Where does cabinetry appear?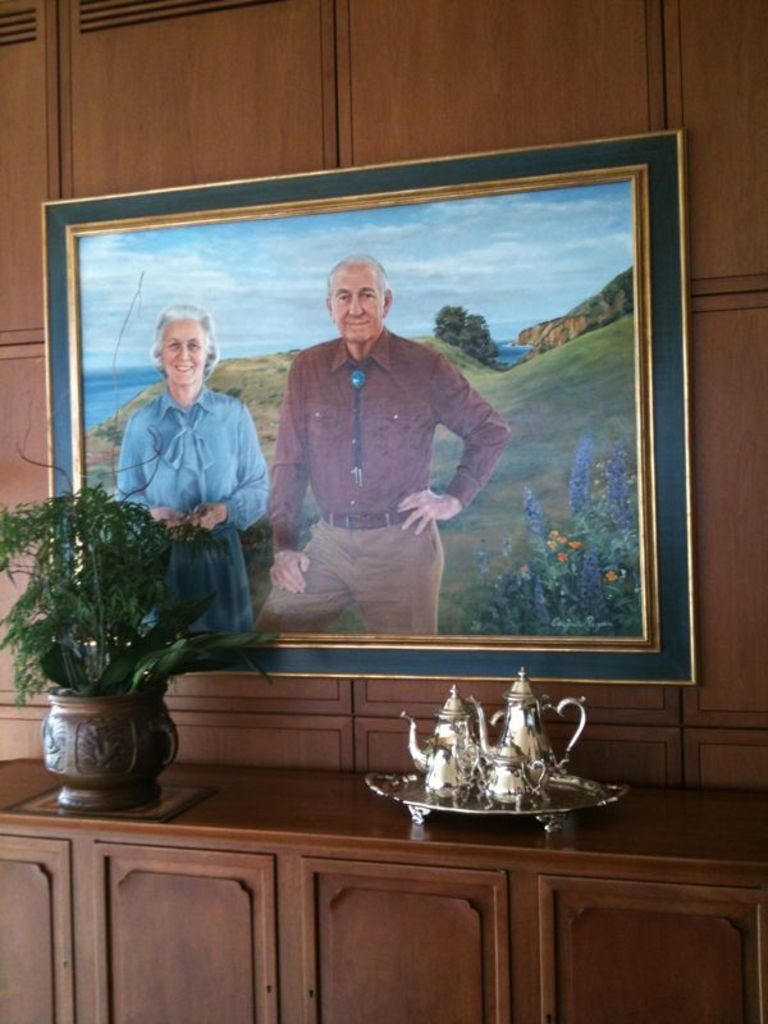
Appears at 0 758 767 1023.
